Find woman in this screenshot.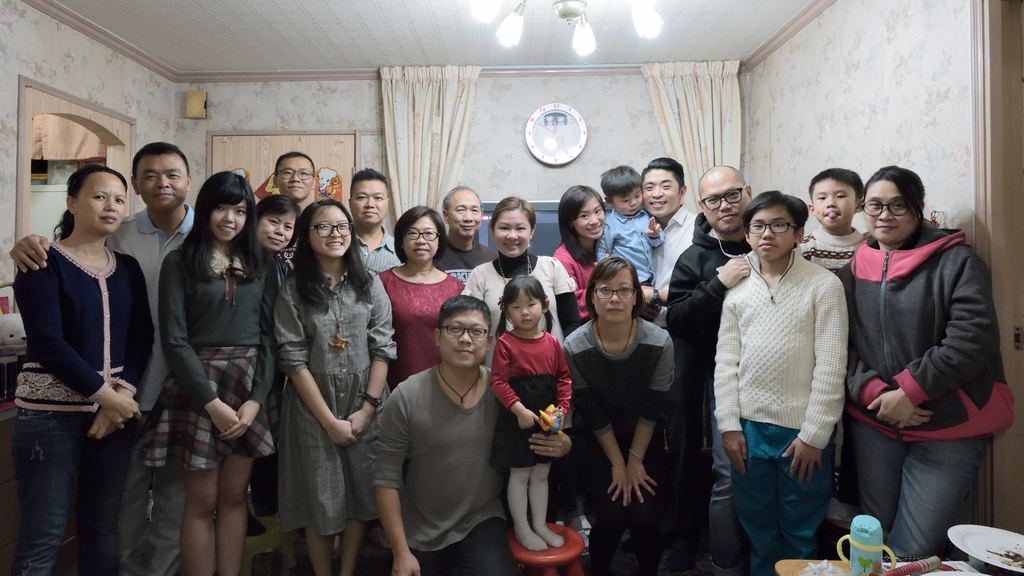
The bounding box for woman is left=557, top=250, right=670, bottom=575.
